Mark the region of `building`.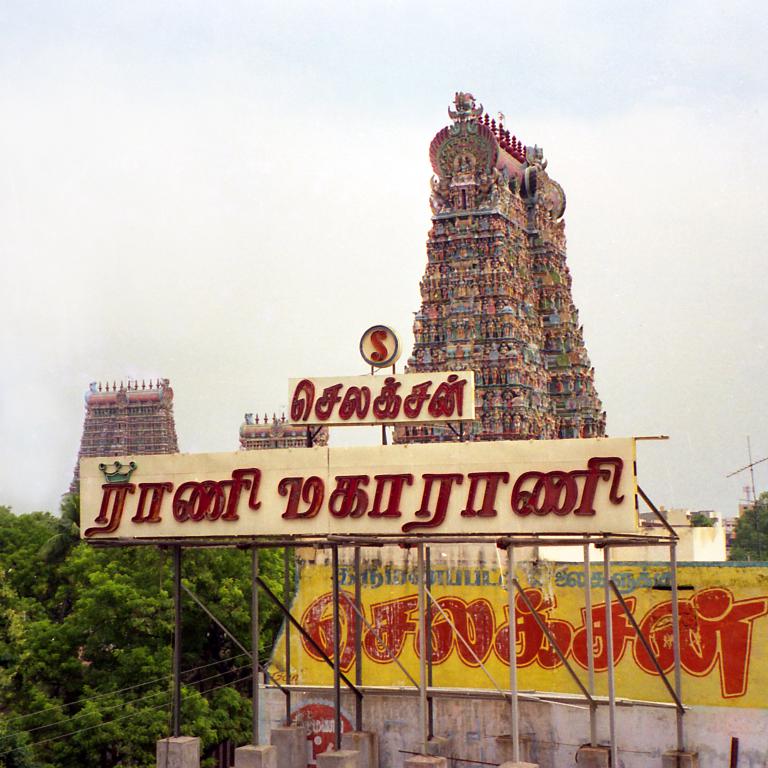
Region: bbox=(298, 510, 728, 562).
